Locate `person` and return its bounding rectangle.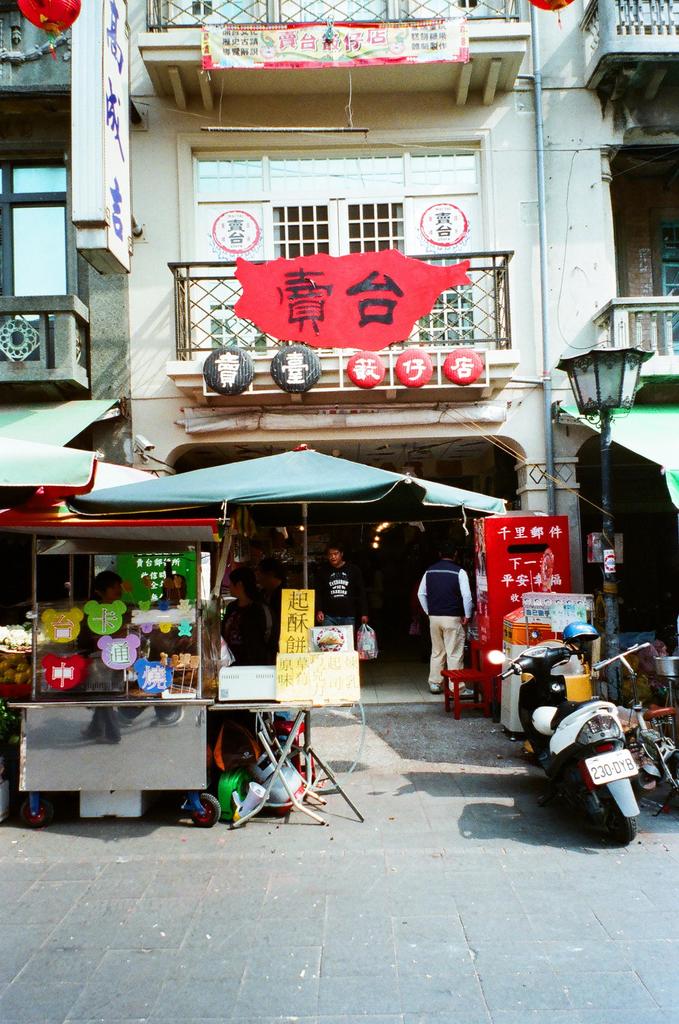
[left=427, top=558, right=482, bottom=704].
